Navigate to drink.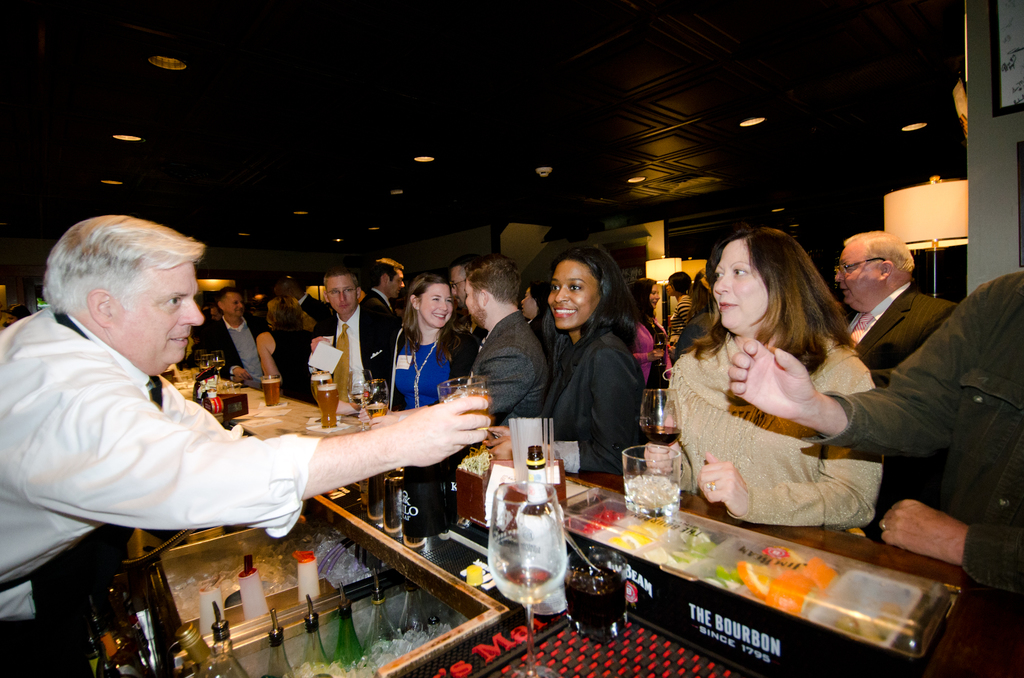
Navigation target: <box>317,387,337,428</box>.
